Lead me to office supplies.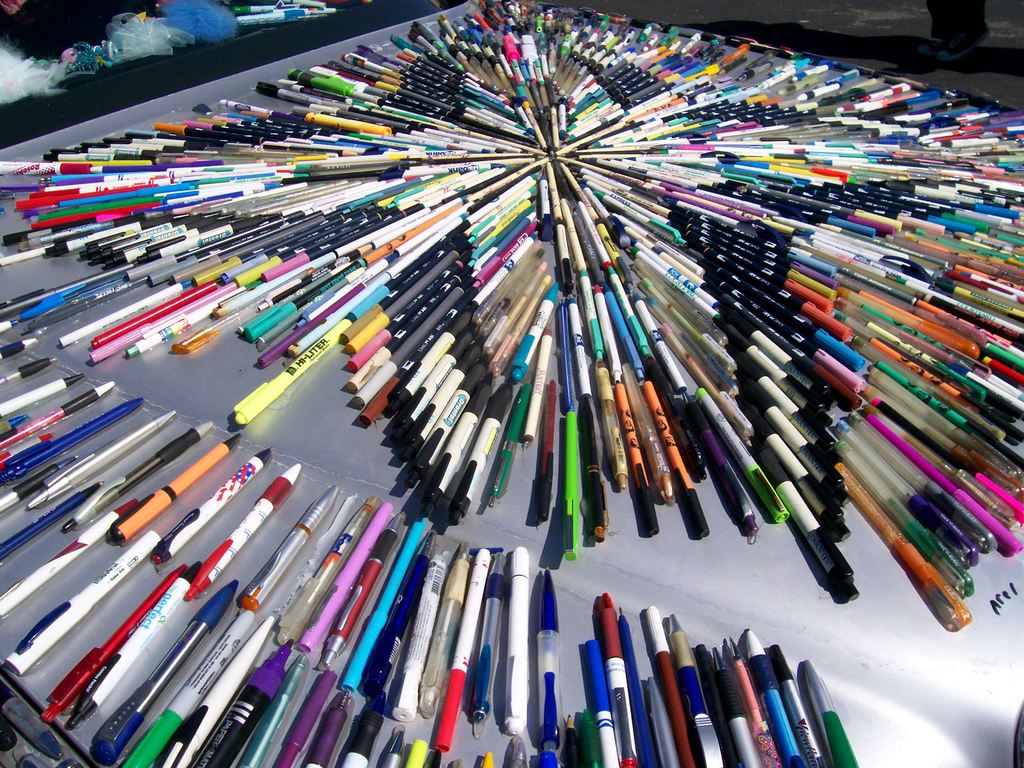
Lead to Rect(535, 381, 555, 514).
